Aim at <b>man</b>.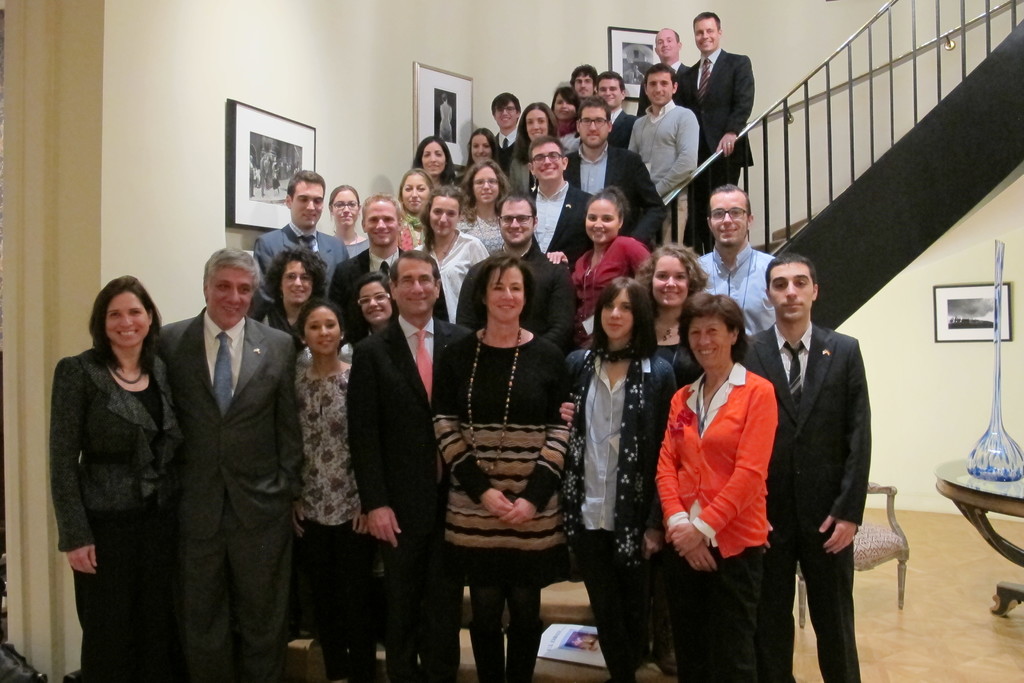
Aimed at {"x1": 342, "y1": 255, "x2": 479, "y2": 661}.
